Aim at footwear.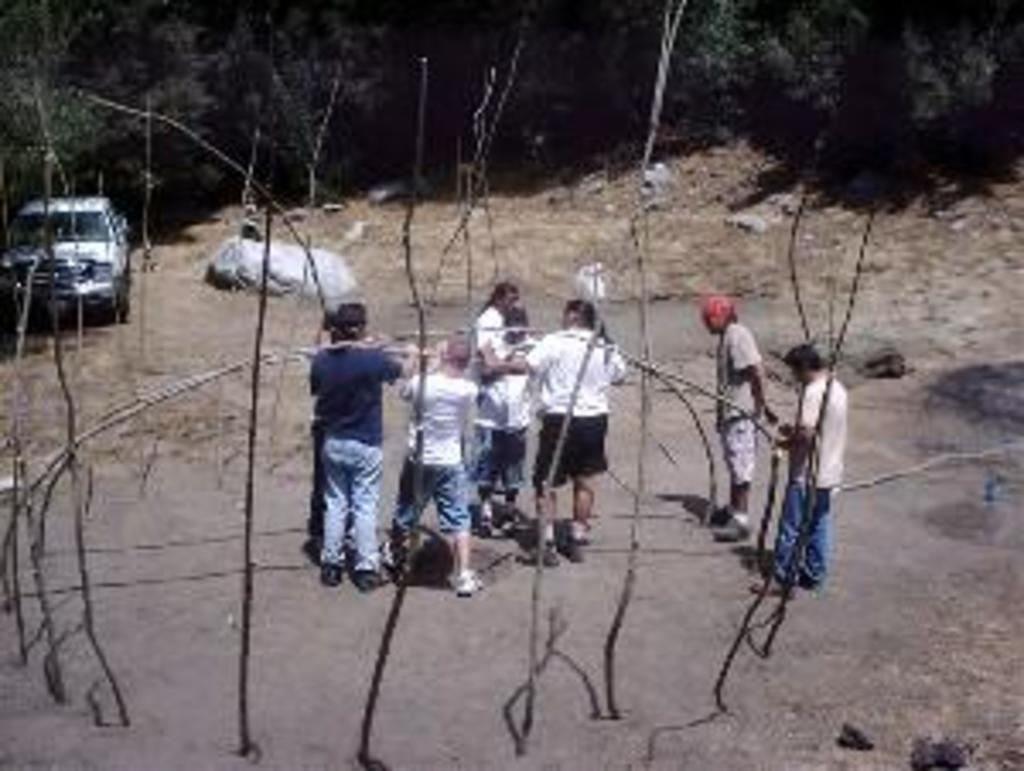
Aimed at 355 573 389 590.
